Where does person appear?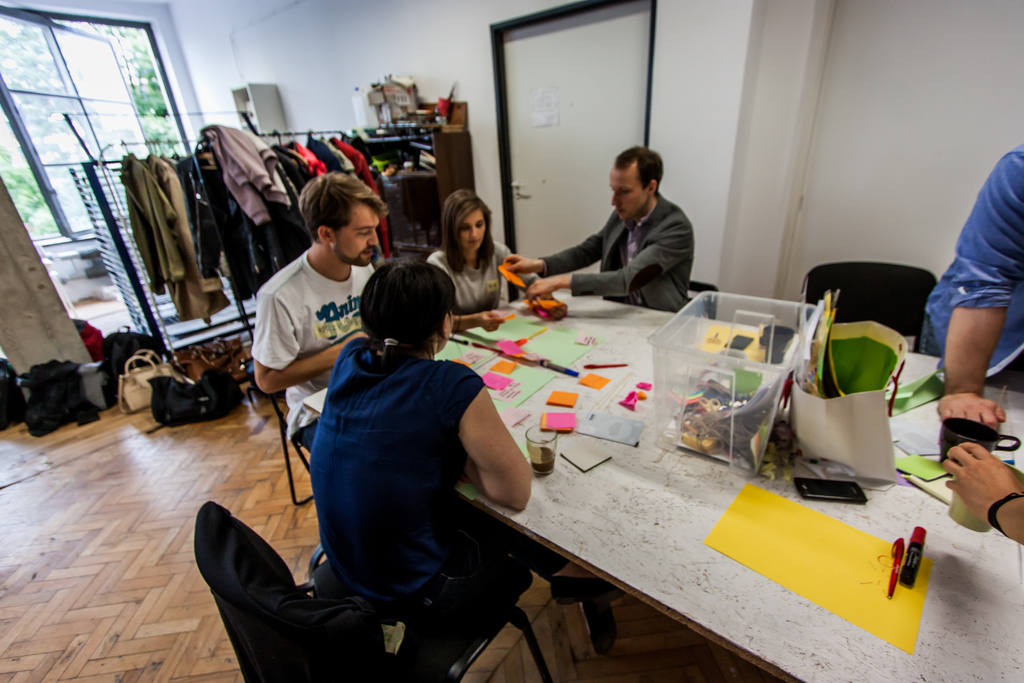
Appears at <region>250, 168, 394, 461</region>.
